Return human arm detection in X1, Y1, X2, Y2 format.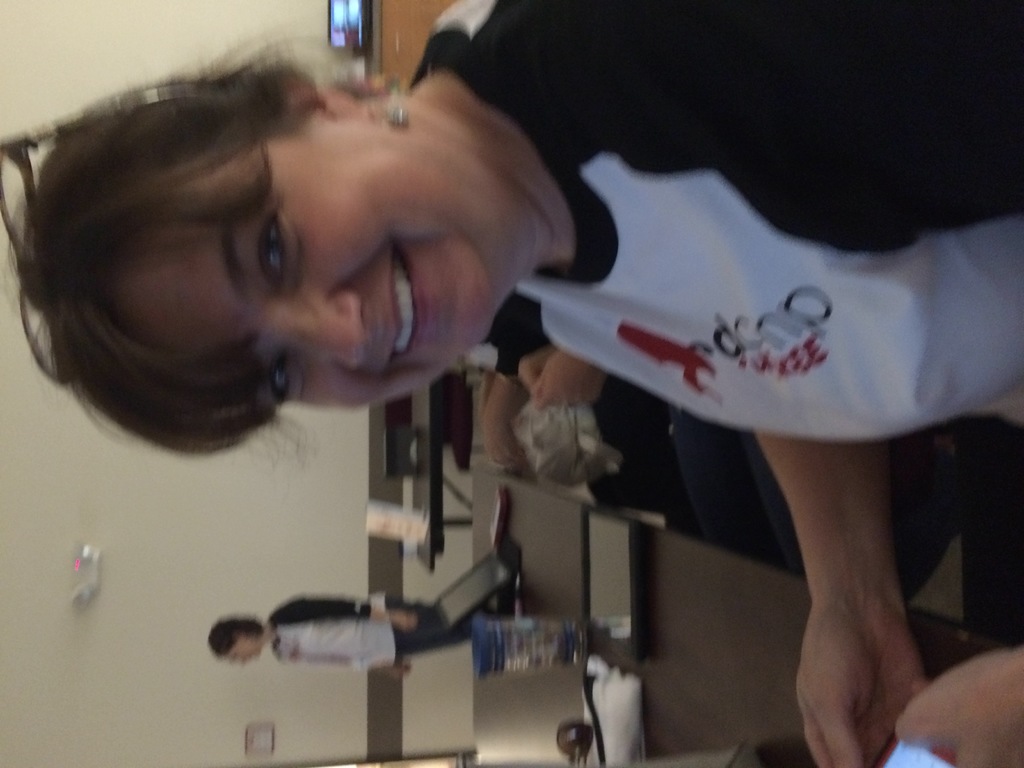
525, 351, 600, 406.
